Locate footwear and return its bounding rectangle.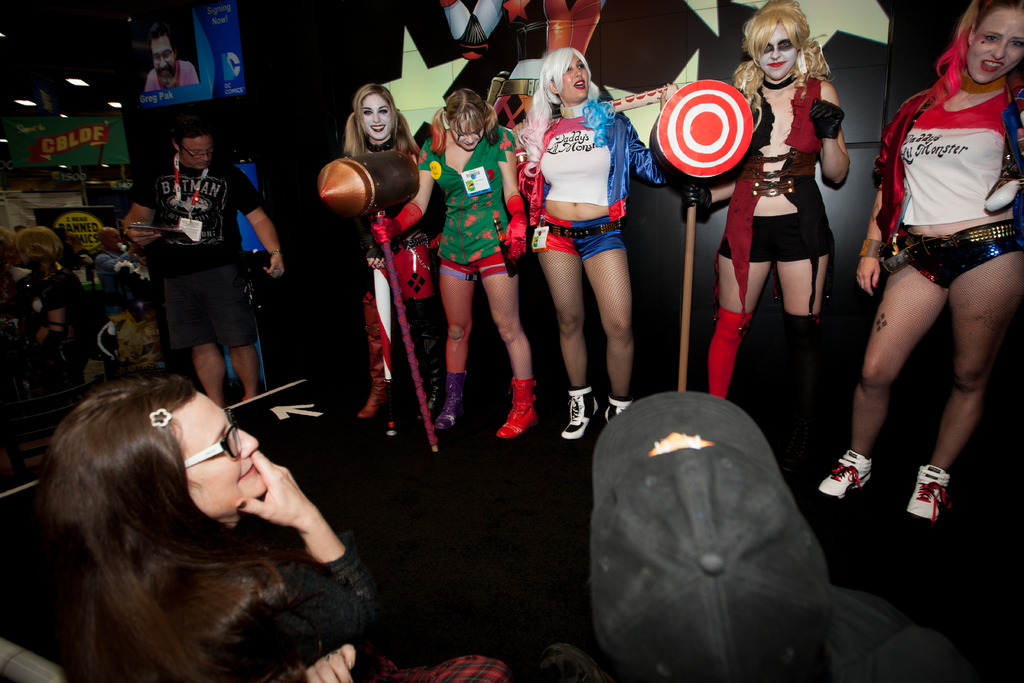
356, 303, 388, 420.
